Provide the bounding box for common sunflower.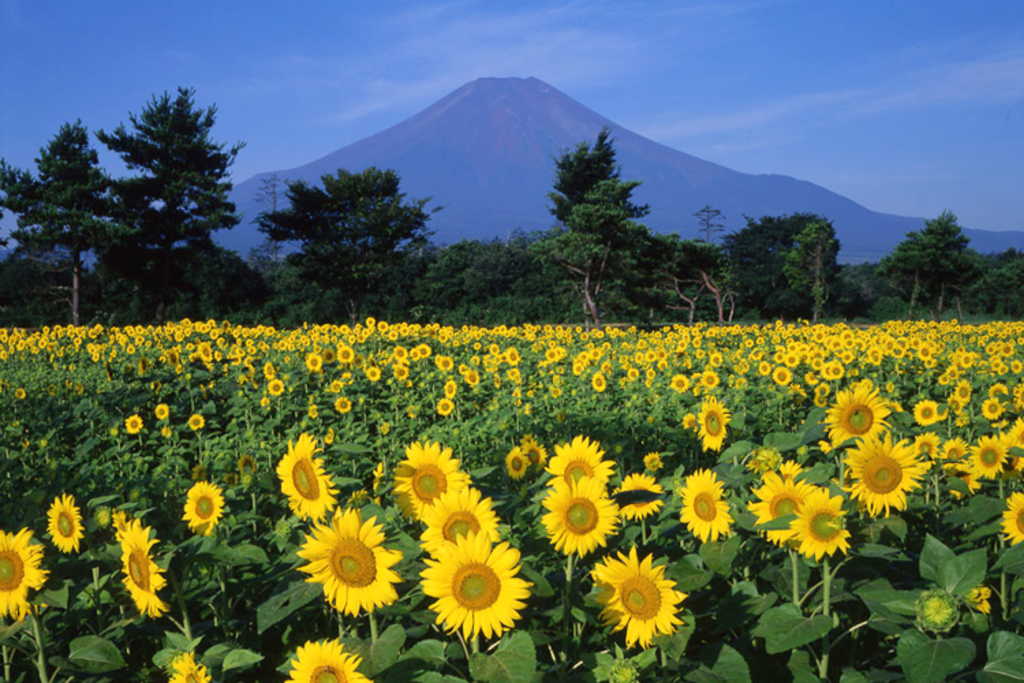
region(597, 553, 679, 639).
